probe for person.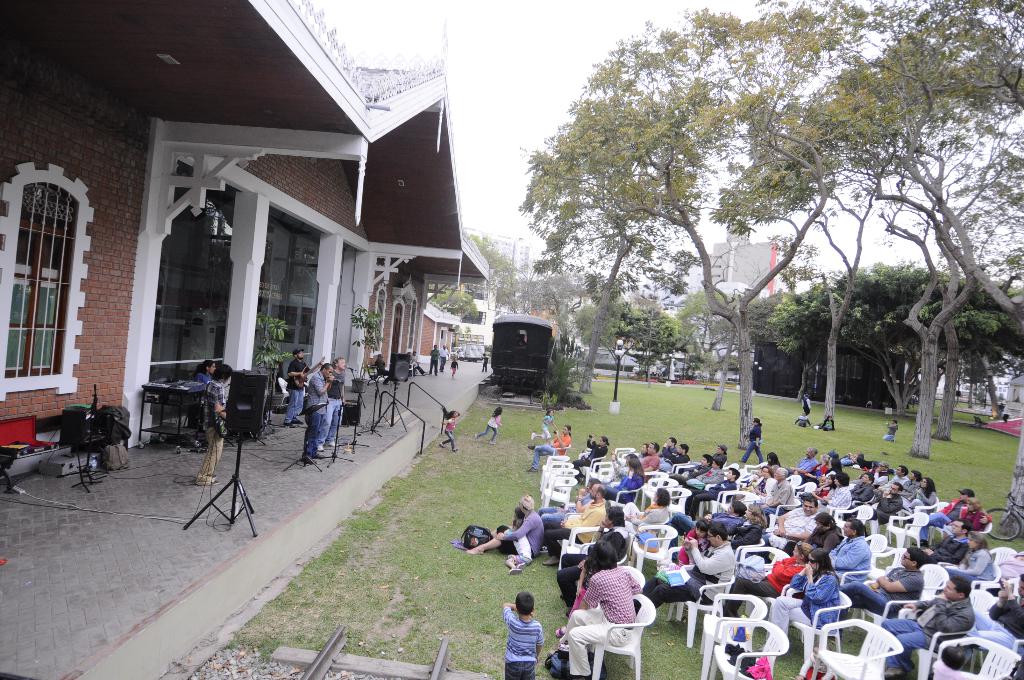
Probe result: bbox(884, 417, 899, 434).
